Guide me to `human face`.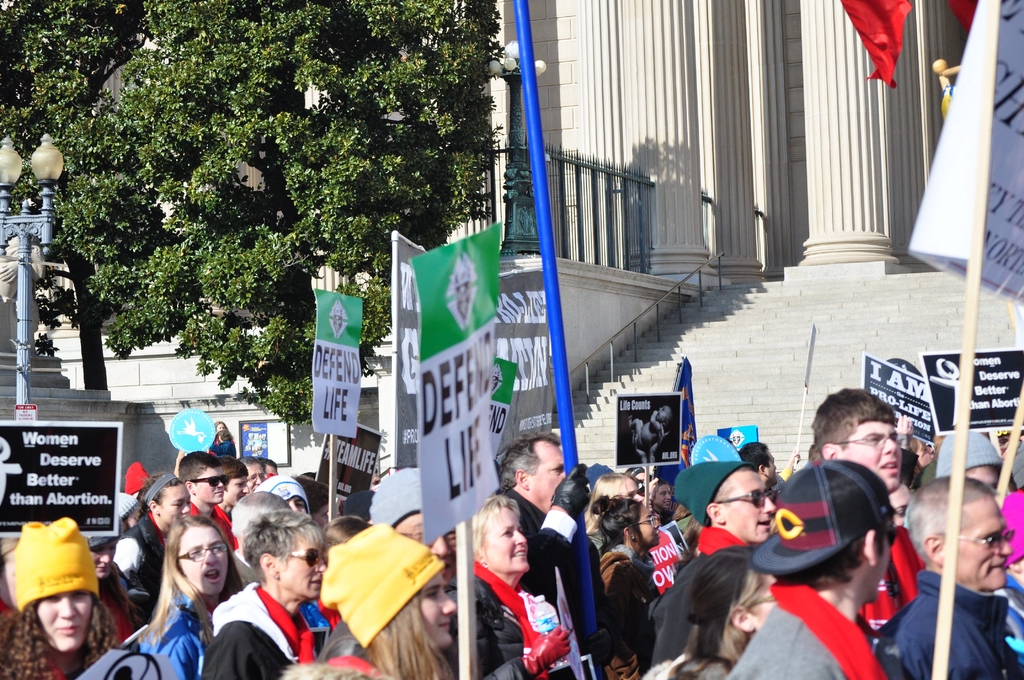
Guidance: 159 485 189 523.
